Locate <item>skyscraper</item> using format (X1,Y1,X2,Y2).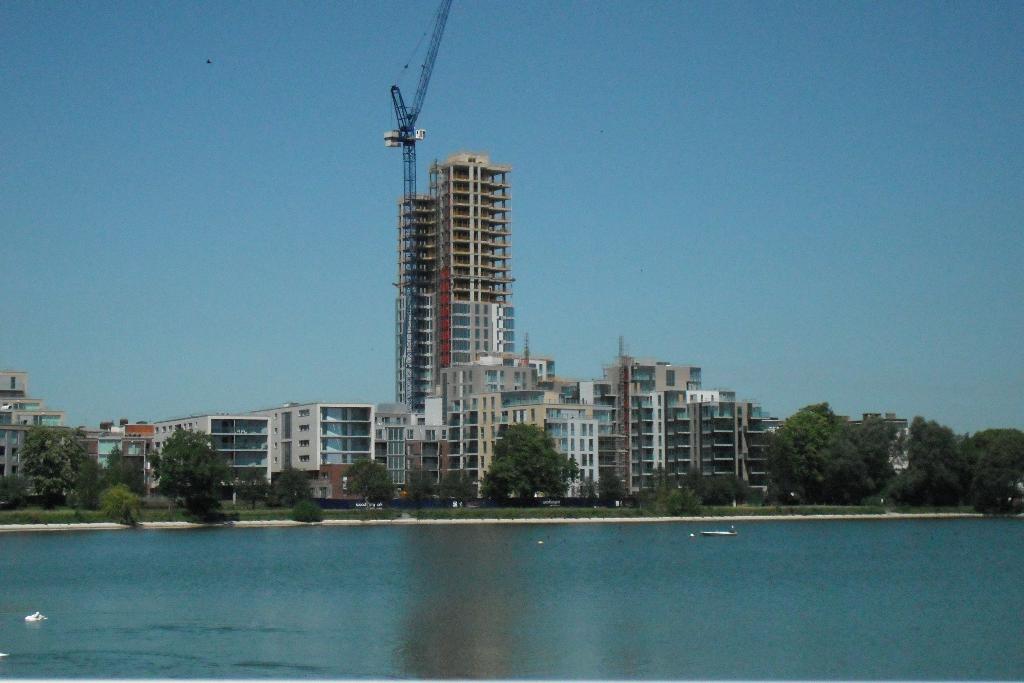
(394,149,515,416).
